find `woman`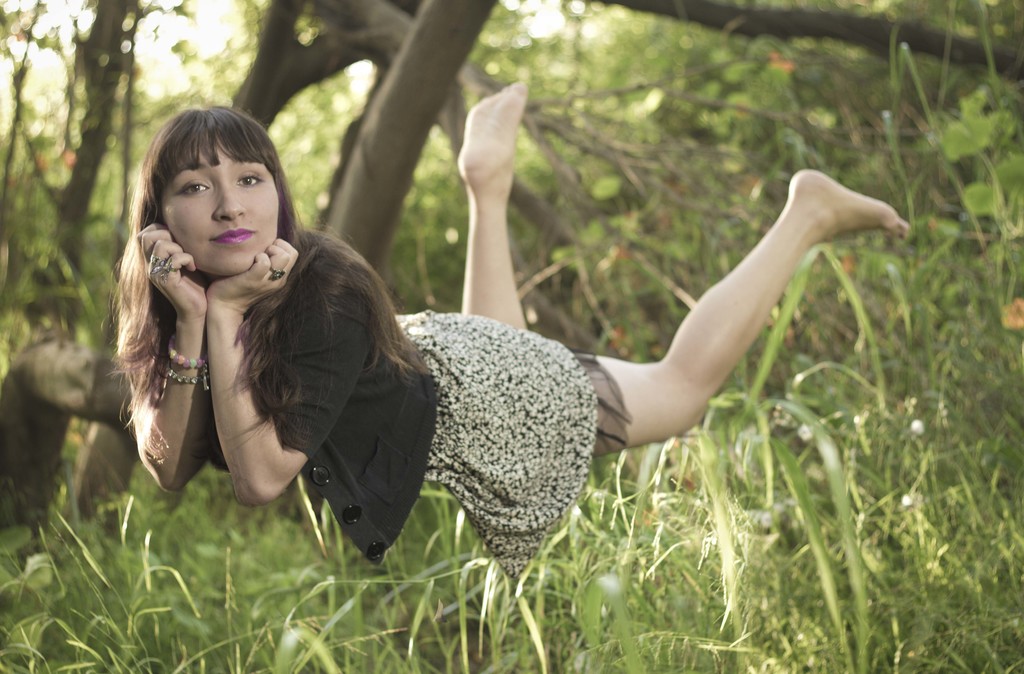
box(99, 76, 904, 576)
